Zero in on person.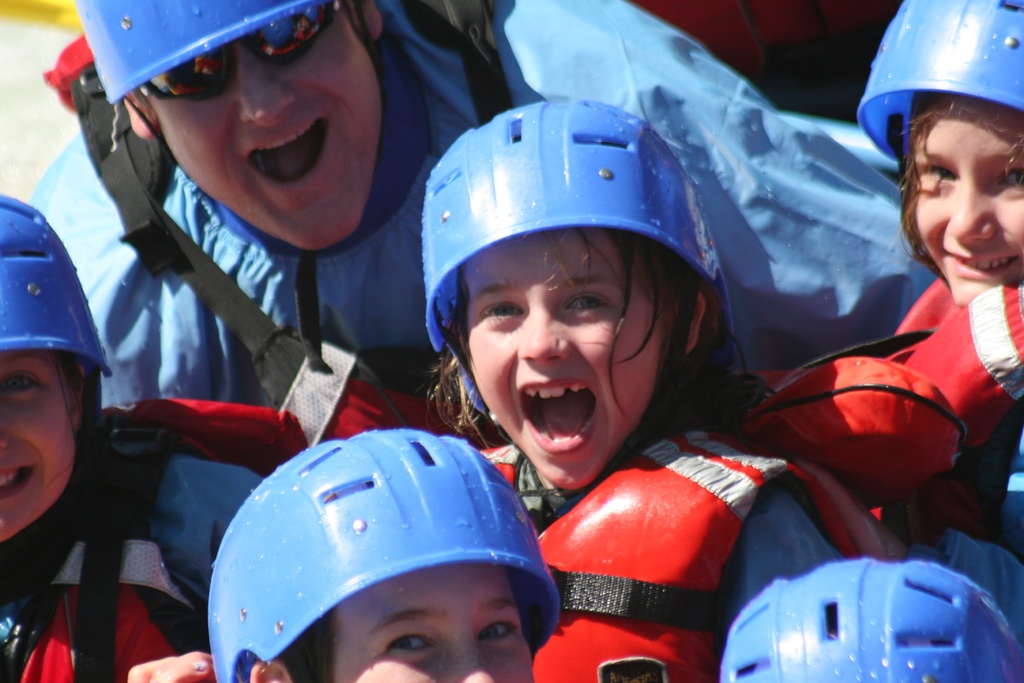
Zeroed in: <bbox>390, 84, 871, 682</bbox>.
